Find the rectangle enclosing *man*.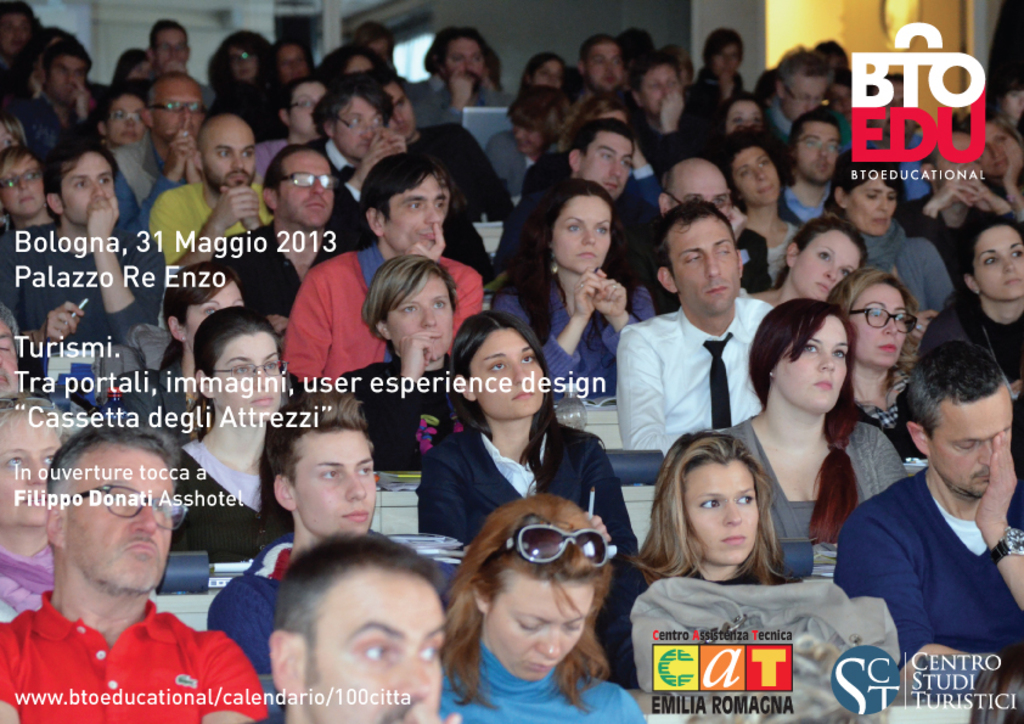
x1=269 y1=74 x2=403 y2=236.
